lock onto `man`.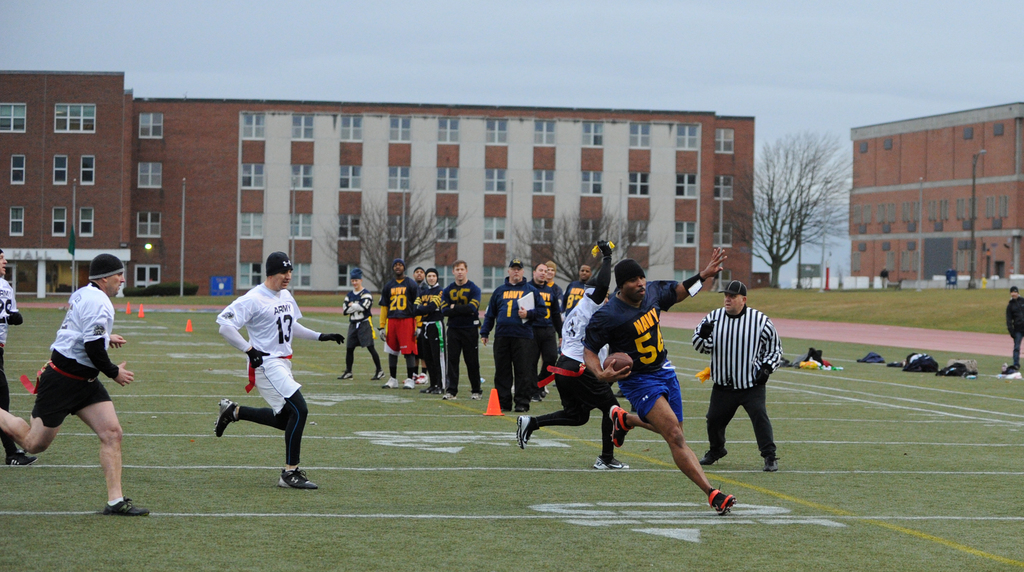
Locked: bbox=(695, 282, 779, 477).
